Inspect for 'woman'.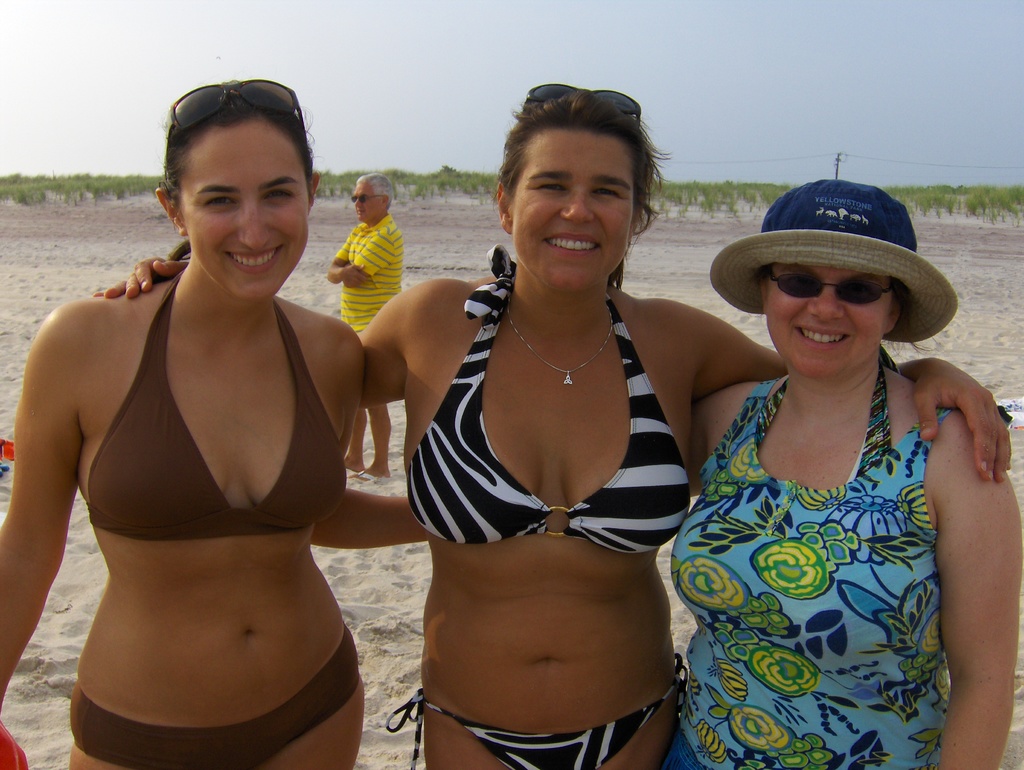
Inspection: {"left": 0, "top": 75, "right": 429, "bottom": 769}.
